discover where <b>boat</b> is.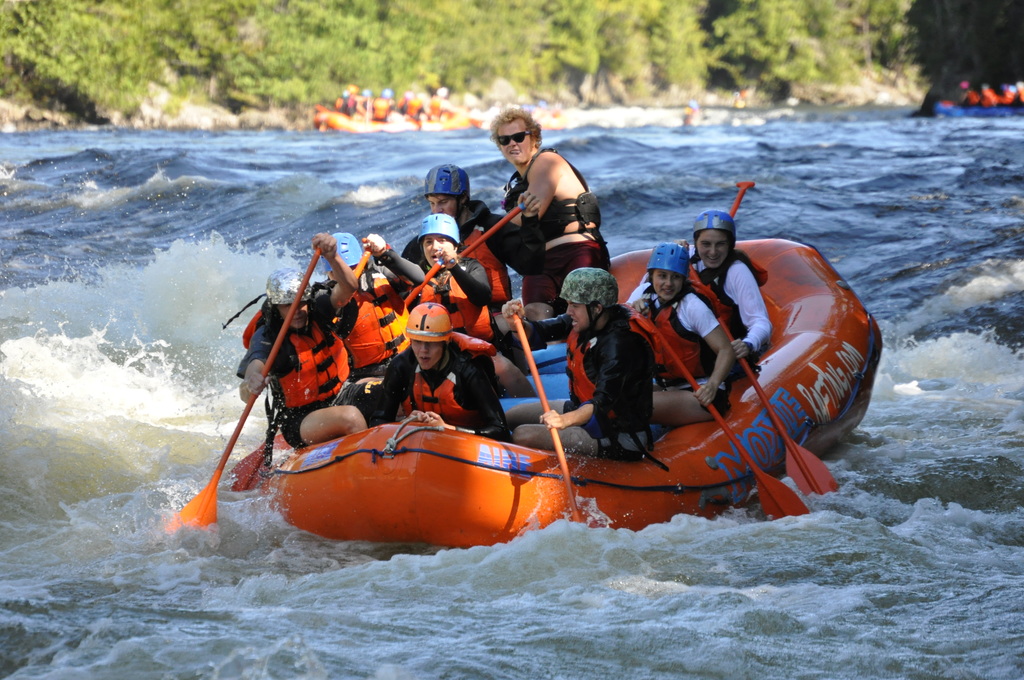
Discovered at {"x1": 313, "y1": 105, "x2": 479, "y2": 133}.
